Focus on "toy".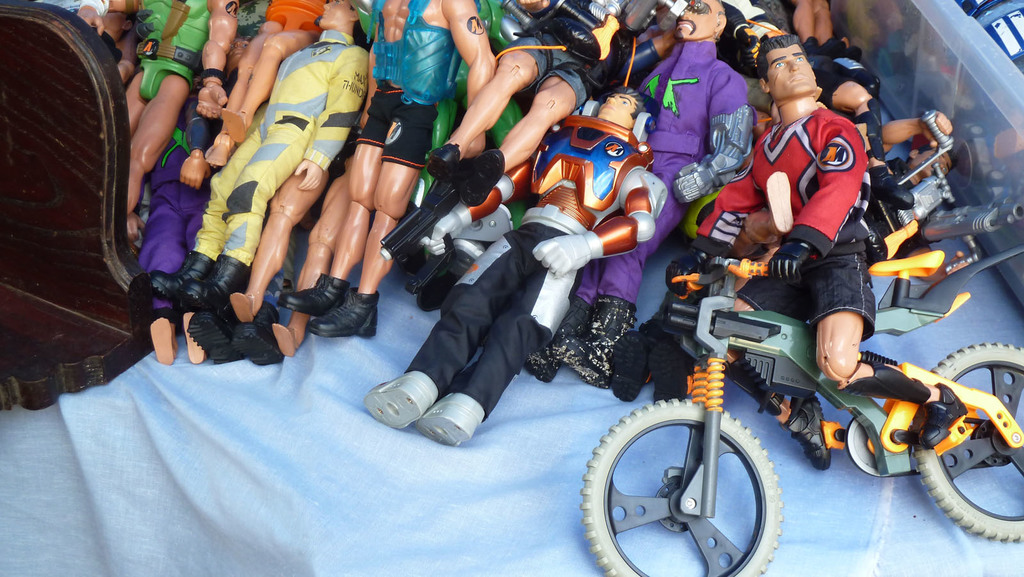
Focused at Rect(585, 30, 1023, 576).
